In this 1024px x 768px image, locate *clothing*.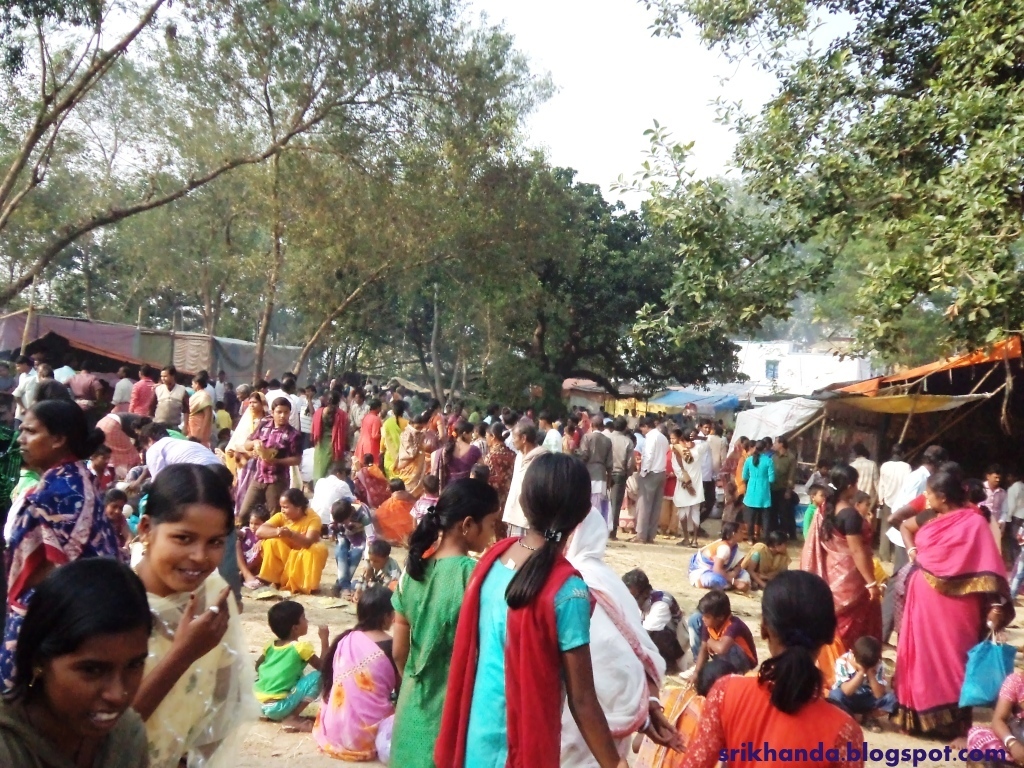
Bounding box: BBox(302, 466, 357, 528).
